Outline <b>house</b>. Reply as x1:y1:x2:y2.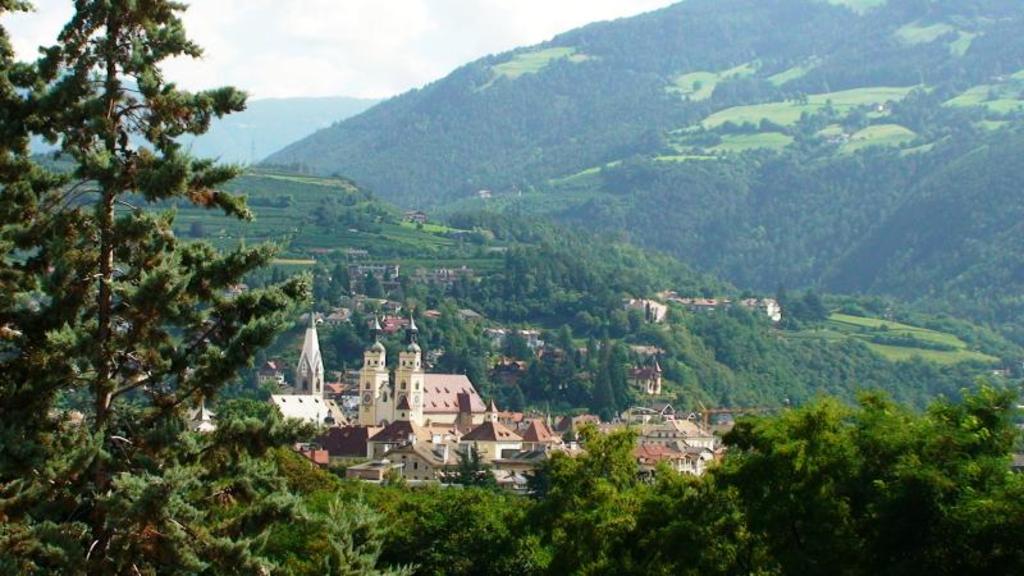
268:394:352:442.
